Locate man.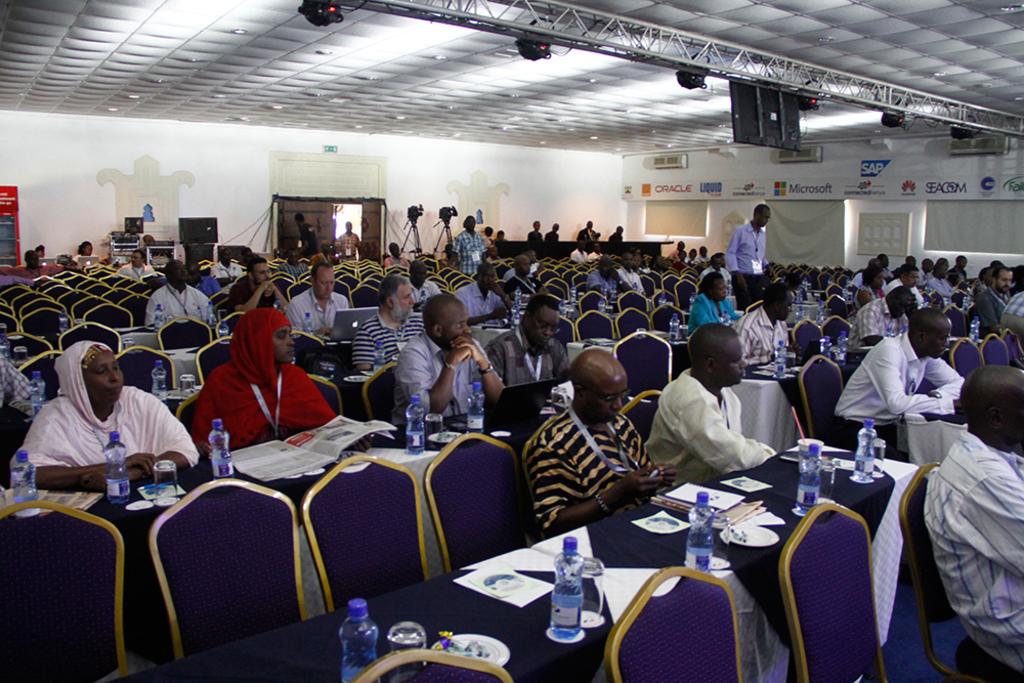
Bounding box: region(384, 243, 411, 272).
